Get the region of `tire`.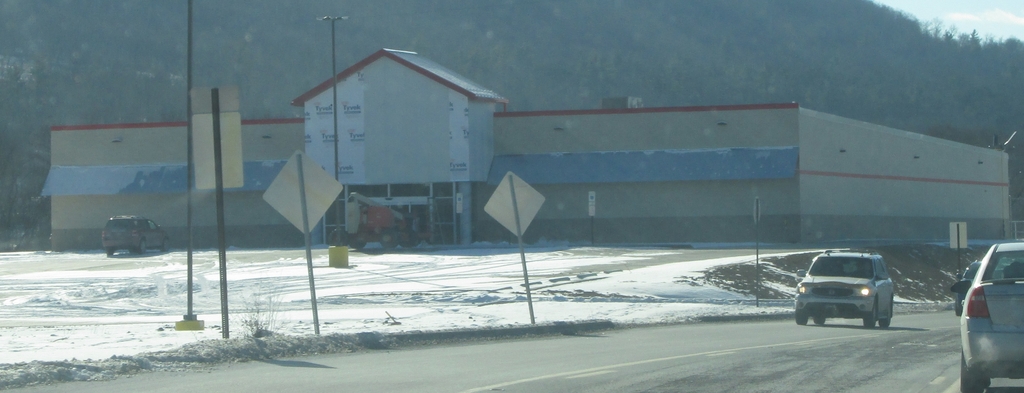
[left=792, top=303, right=811, bottom=323].
